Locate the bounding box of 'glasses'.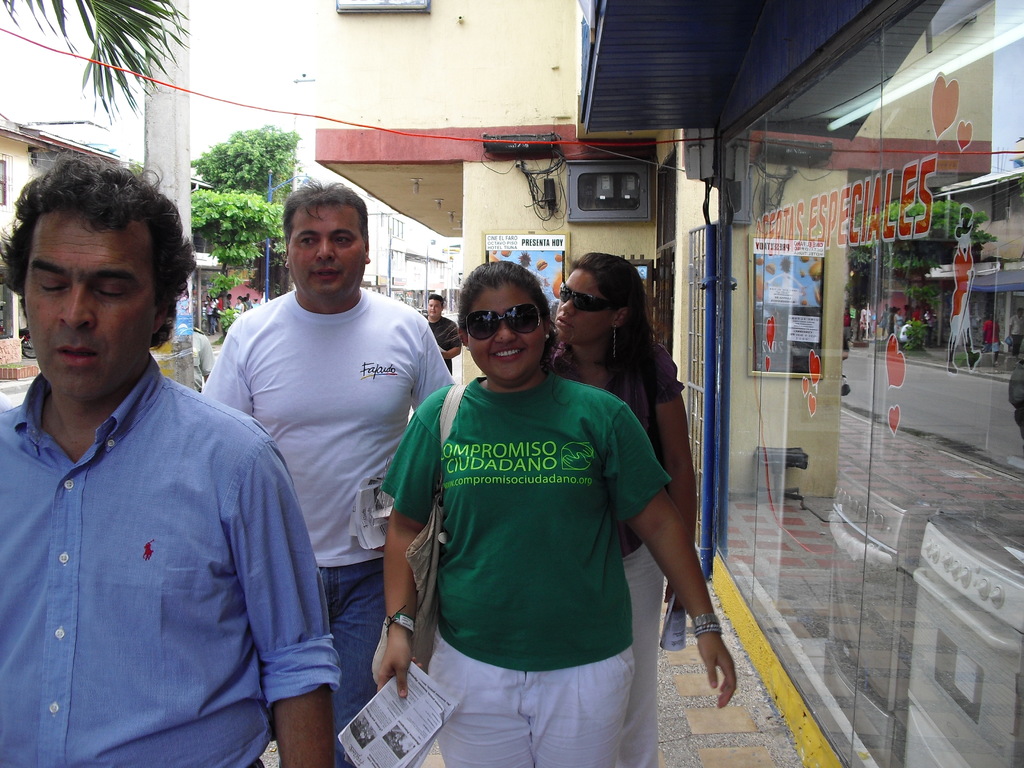
Bounding box: rect(555, 275, 633, 313).
